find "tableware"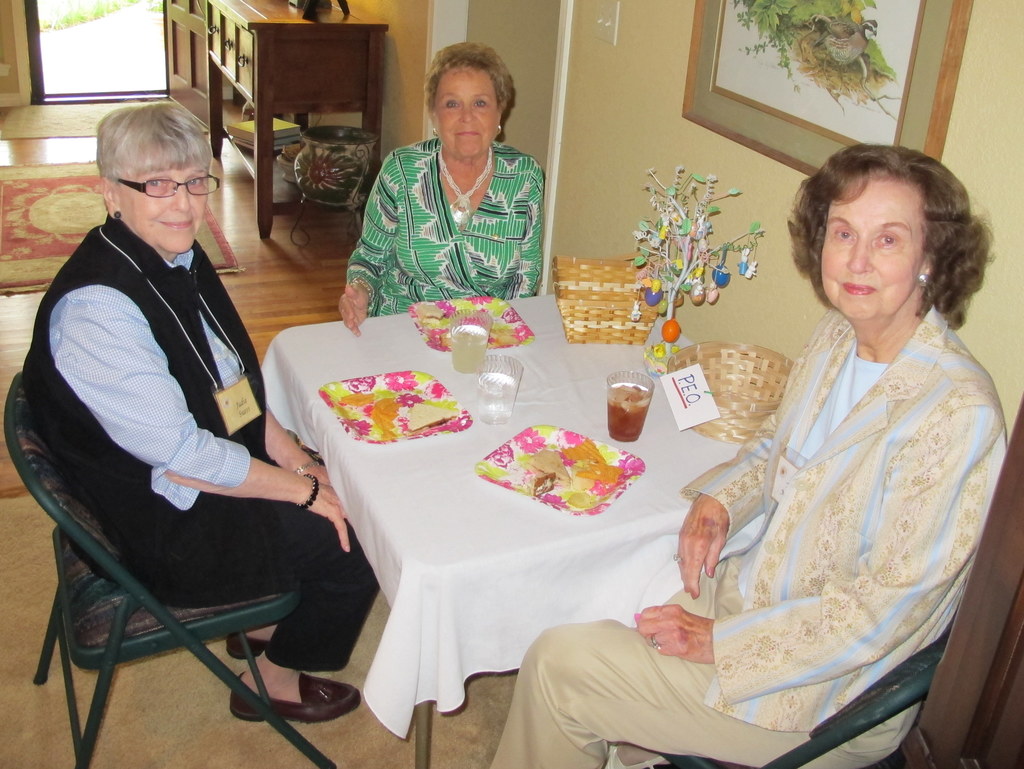
[left=321, top=370, right=466, bottom=440]
